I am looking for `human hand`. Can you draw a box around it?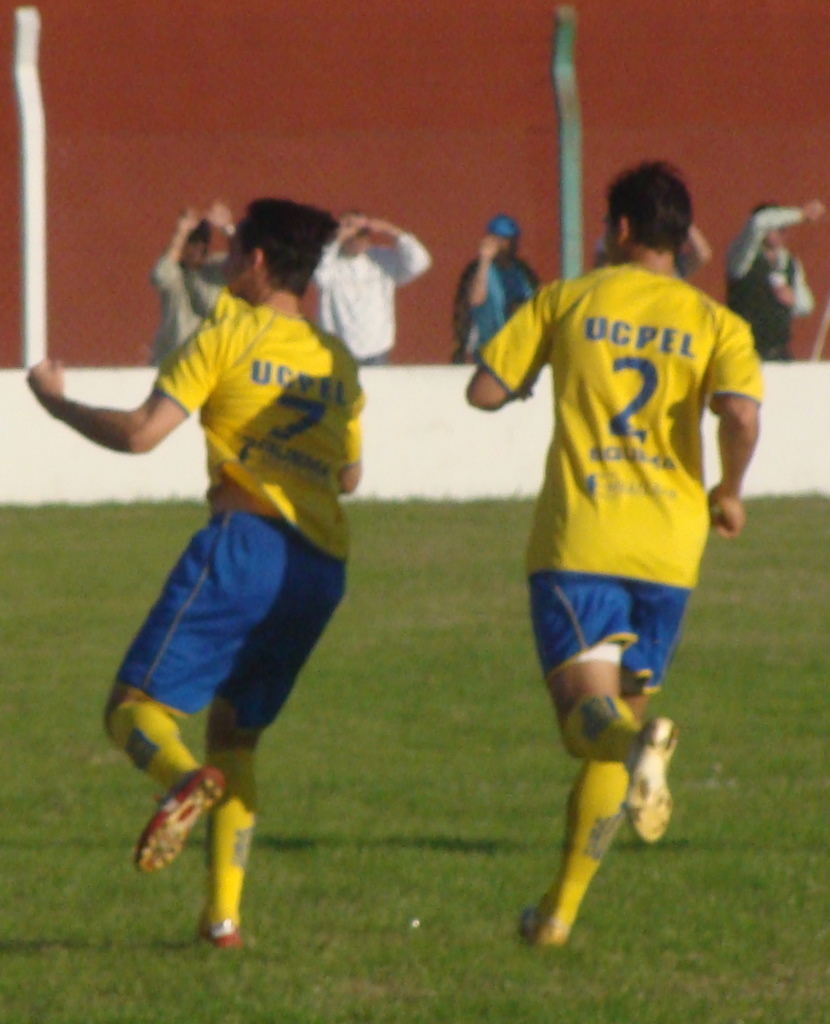
Sure, the bounding box is locate(478, 237, 497, 258).
